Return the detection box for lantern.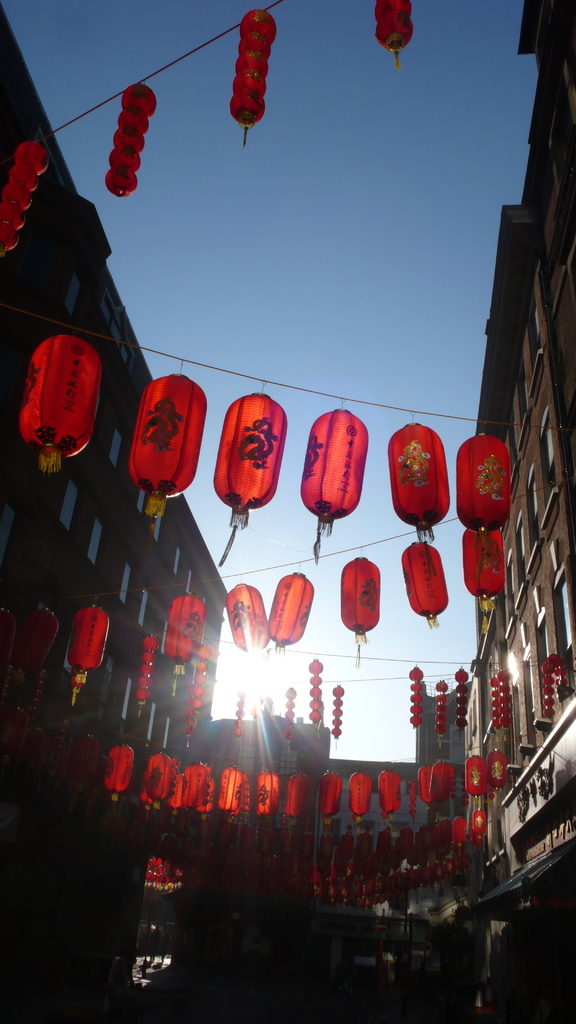
l=472, t=808, r=486, b=835.
